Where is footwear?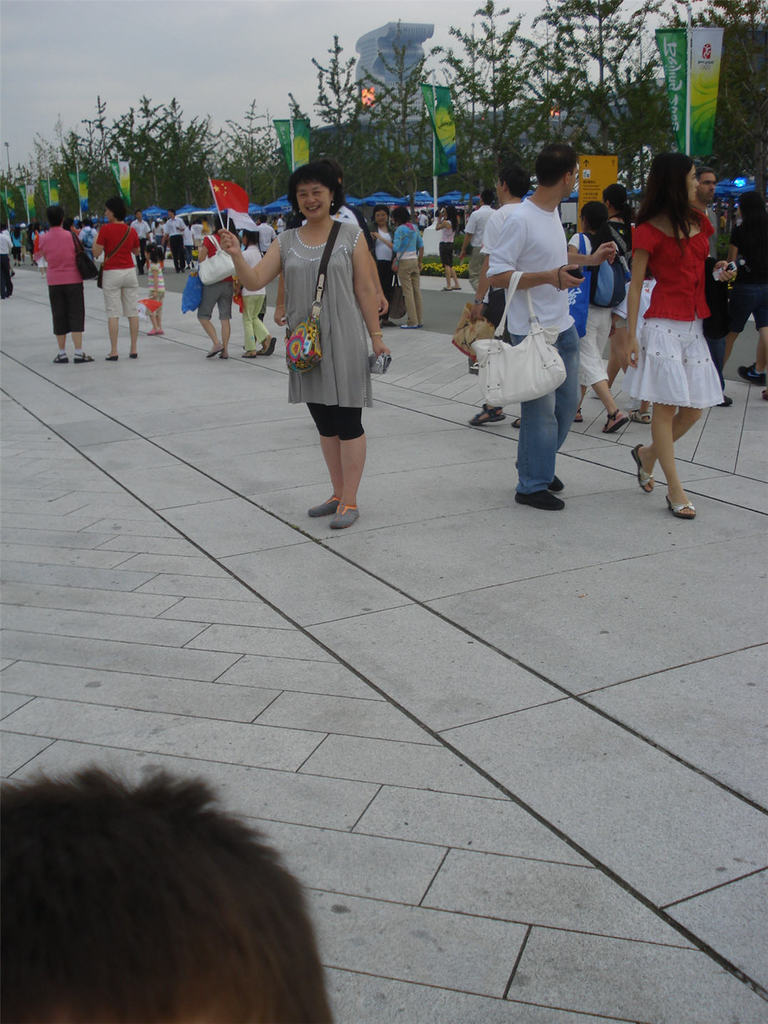
crop(260, 337, 280, 363).
